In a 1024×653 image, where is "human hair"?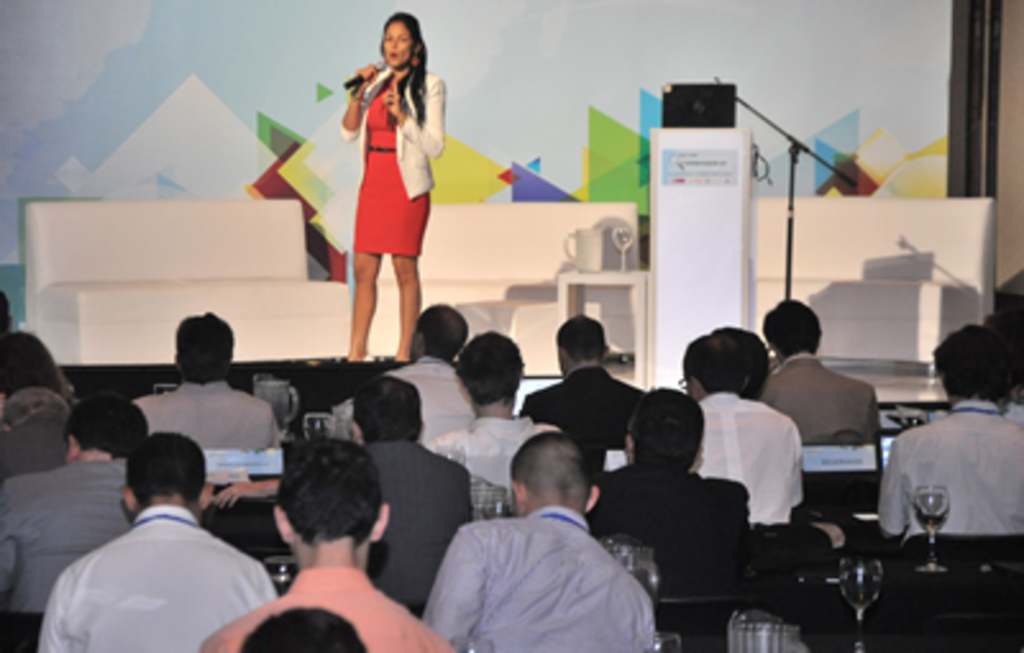
bbox(758, 300, 822, 353).
